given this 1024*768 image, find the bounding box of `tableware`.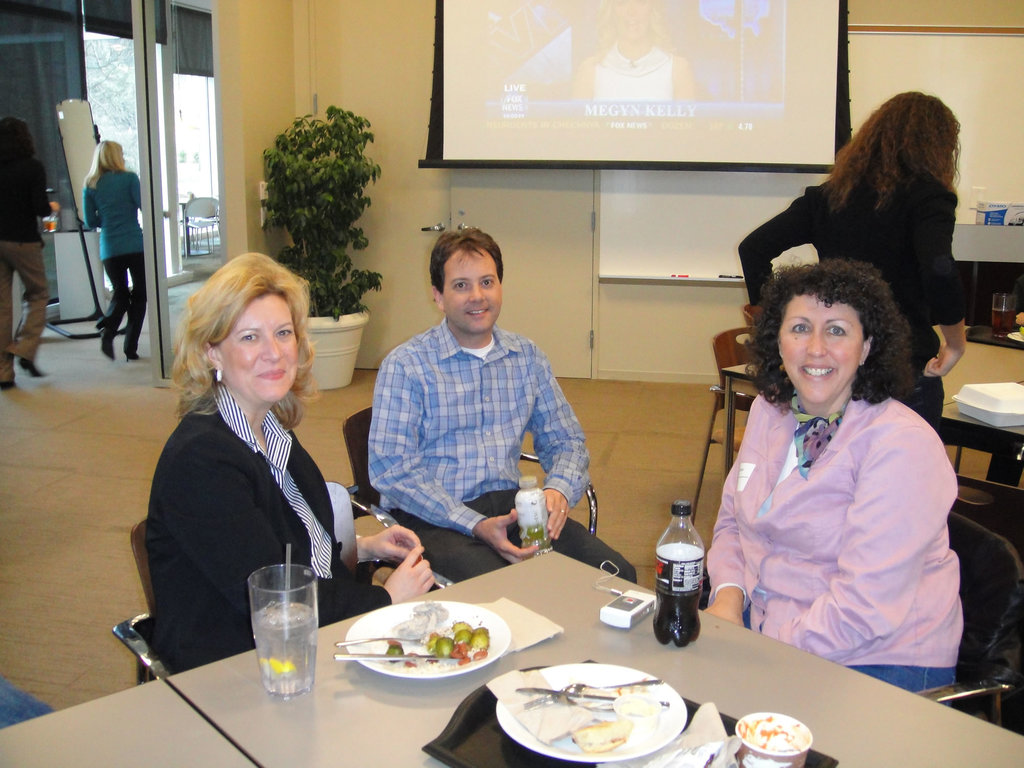
bbox=(564, 681, 662, 693).
